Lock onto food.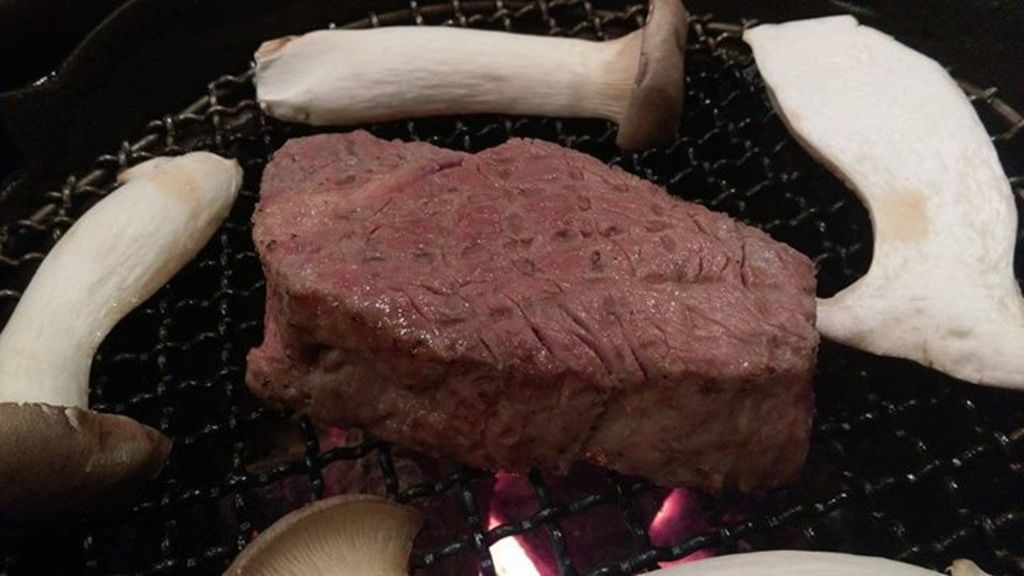
Locked: x1=484 y1=465 x2=572 y2=575.
